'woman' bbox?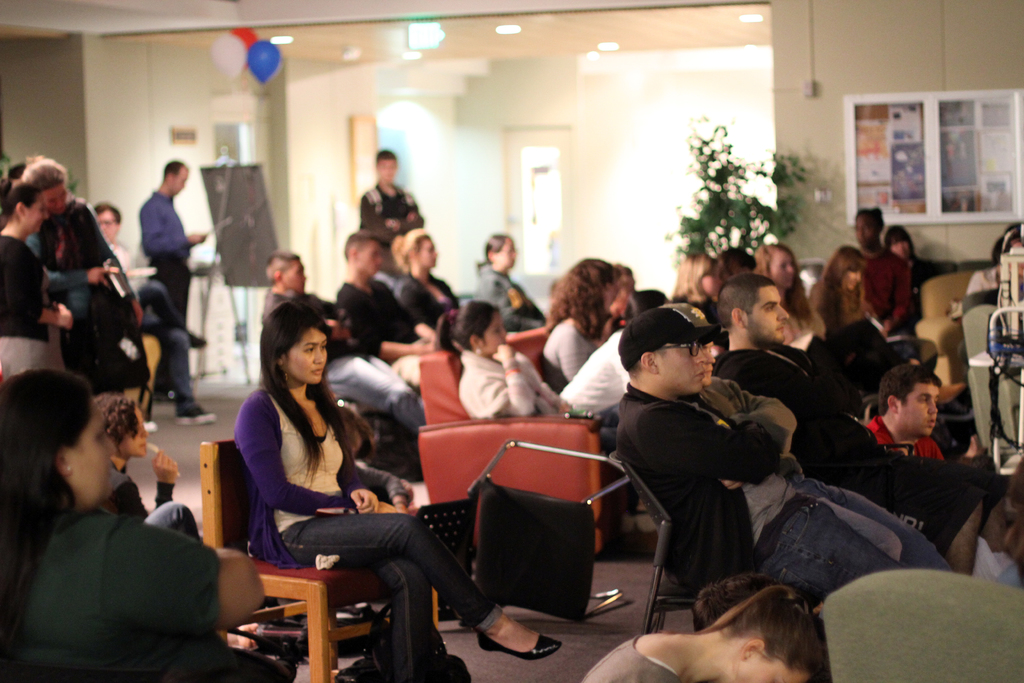
(left=755, top=244, right=812, bottom=336)
